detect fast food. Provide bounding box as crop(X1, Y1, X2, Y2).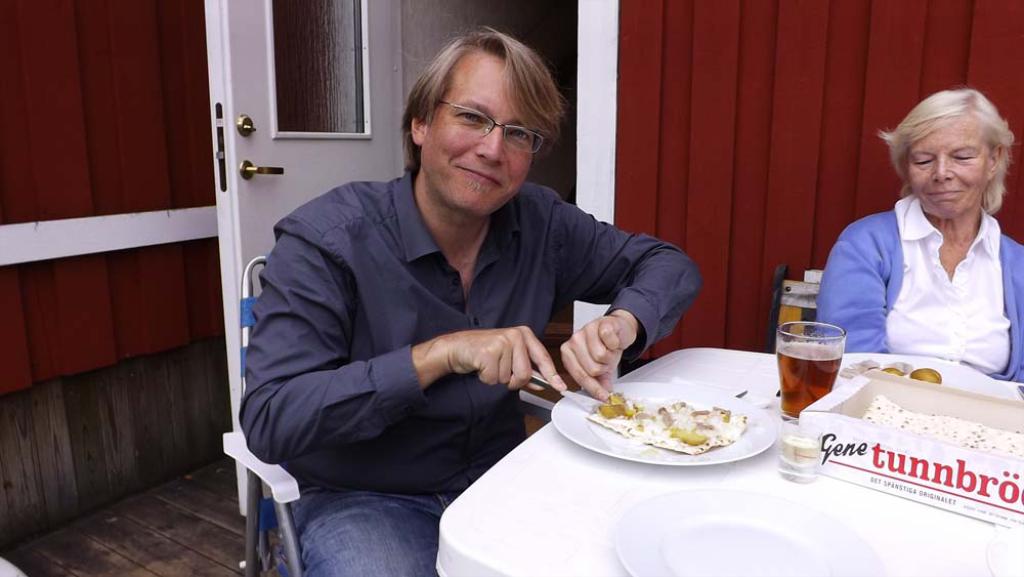
crop(582, 391, 744, 438).
